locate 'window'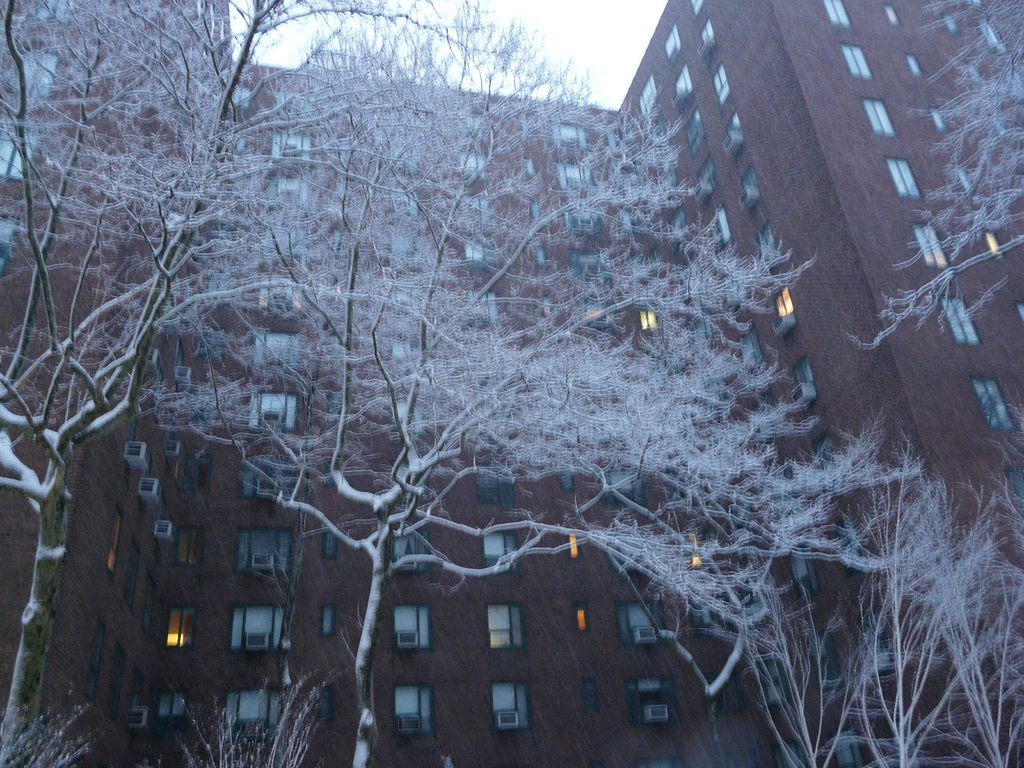
535/248/547/272
